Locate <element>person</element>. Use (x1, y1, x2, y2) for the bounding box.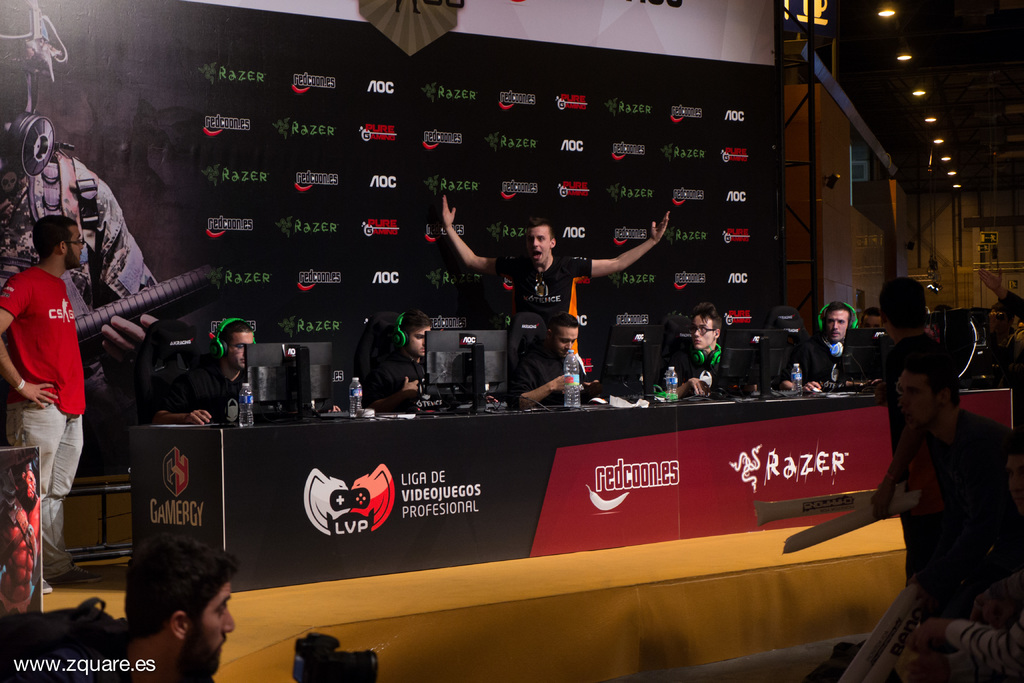
(778, 298, 883, 387).
